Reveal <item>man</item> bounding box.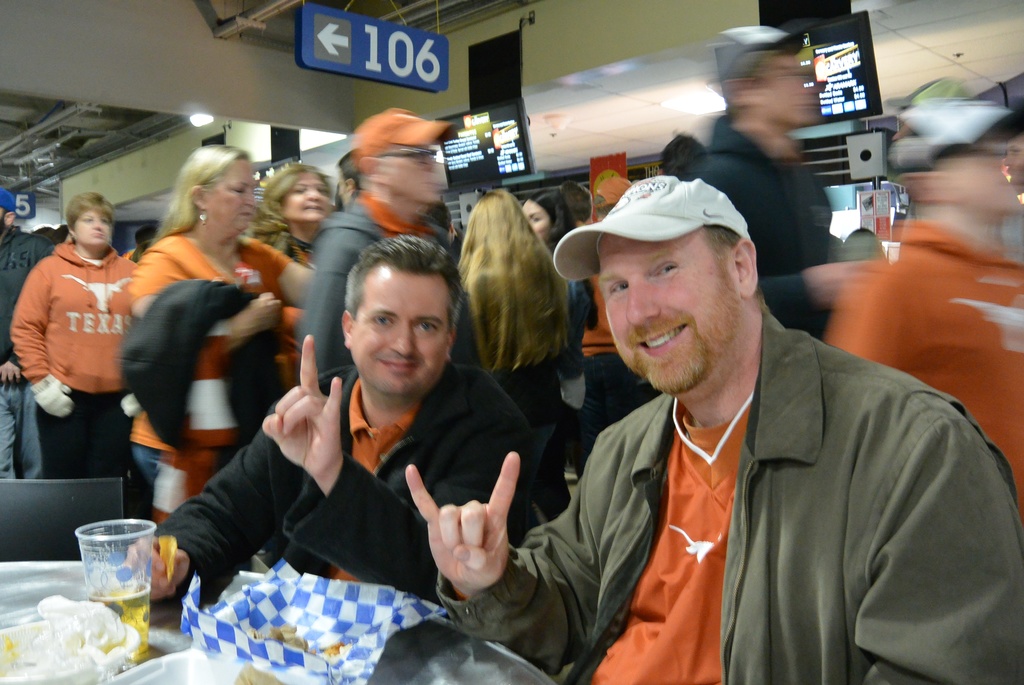
Revealed: <region>452, 143, 998, 679</region>.
